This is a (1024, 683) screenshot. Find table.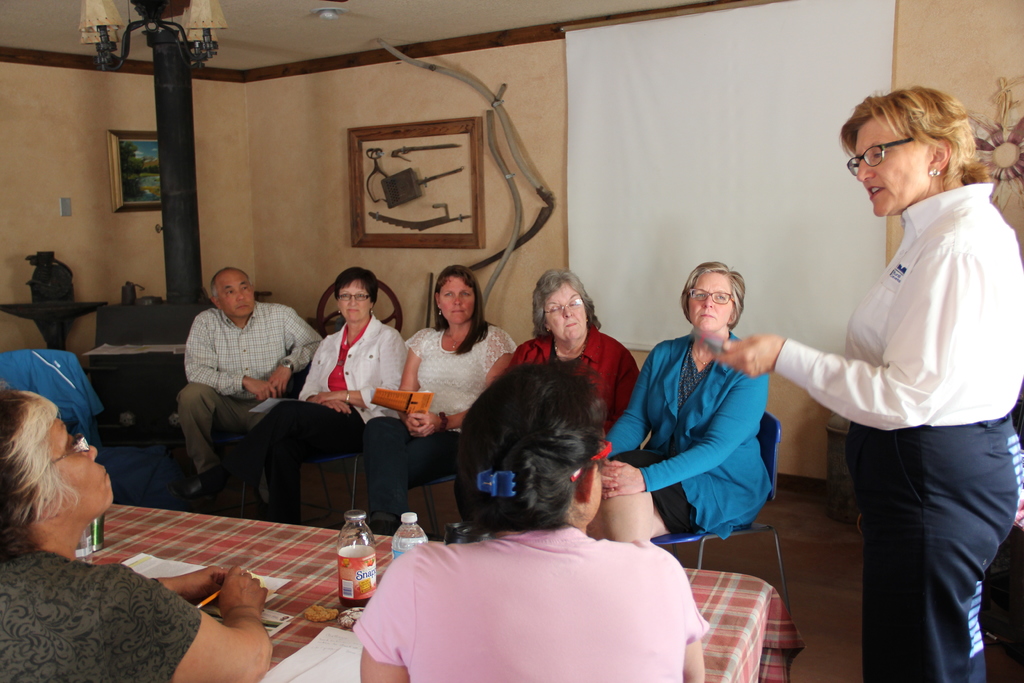
Bounding box: <box>72,502,806,682</box>.
